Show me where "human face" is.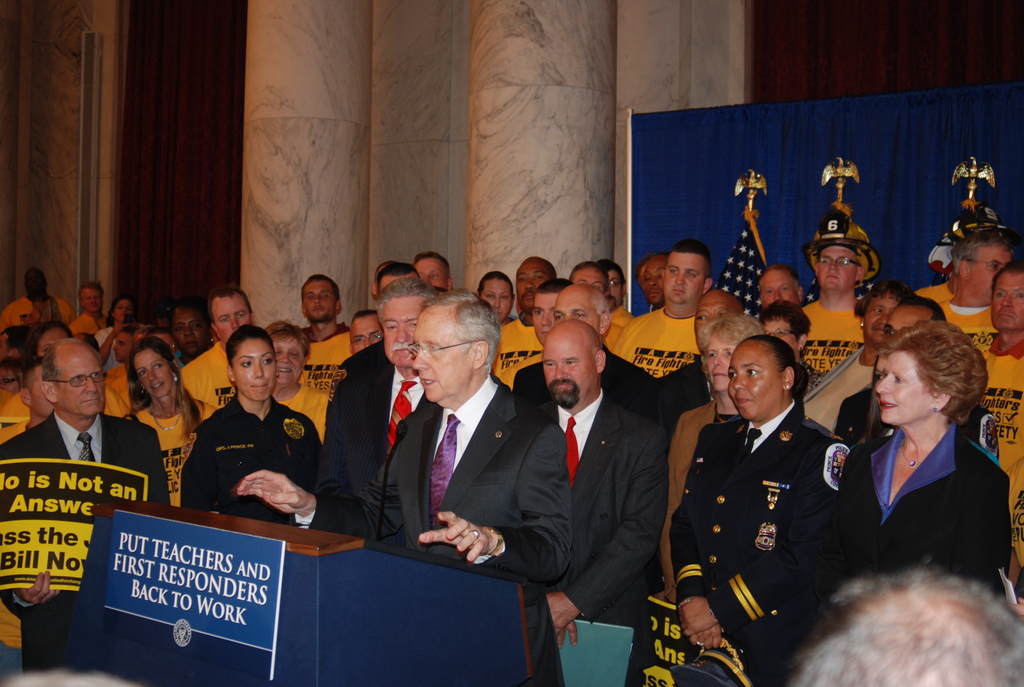
"human face" is at select_region(991, 270, 1023, 331).
